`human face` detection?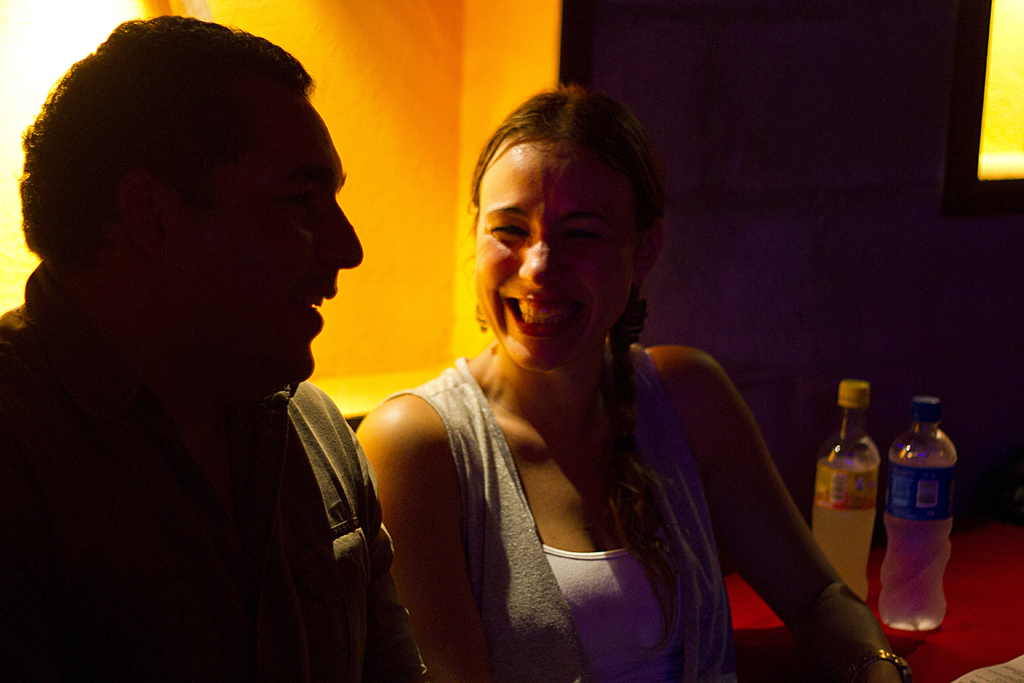
crop(475, 144, 635, 366)
